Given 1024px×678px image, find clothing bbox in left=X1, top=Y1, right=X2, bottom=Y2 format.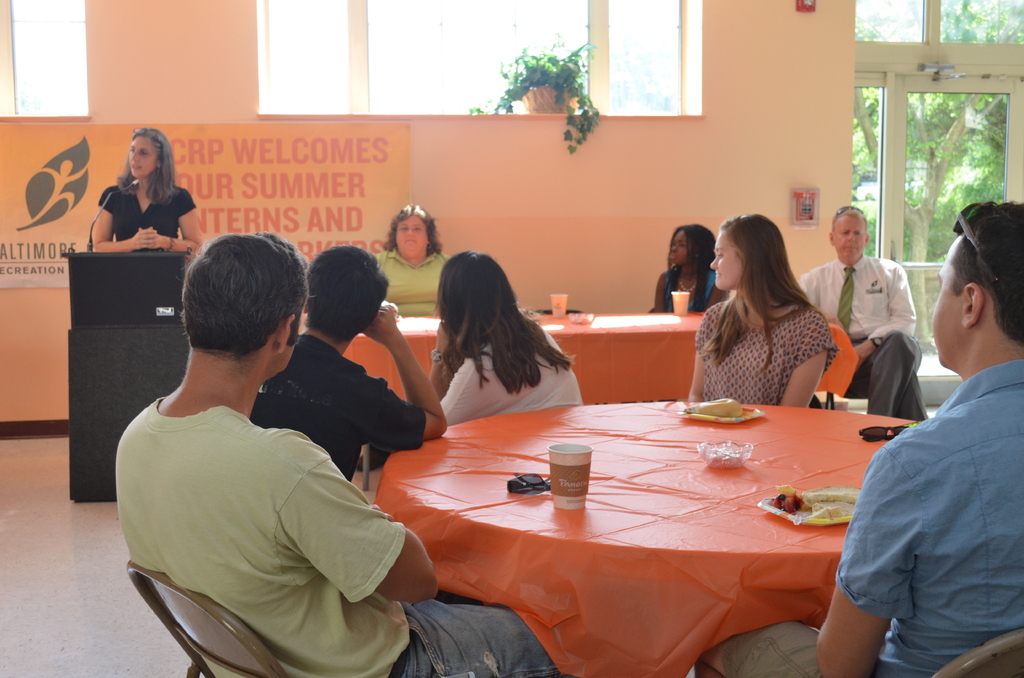
left=695, top=301, right=834, bottom=401.
